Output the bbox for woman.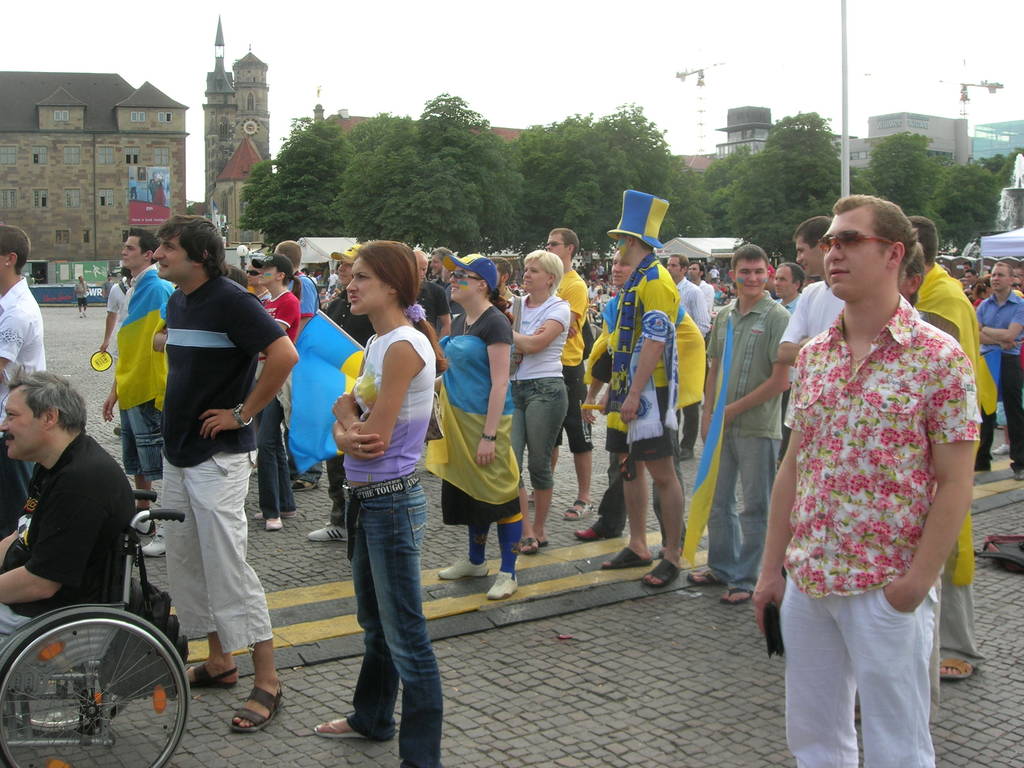
box=[722, 285, 732, 304].
